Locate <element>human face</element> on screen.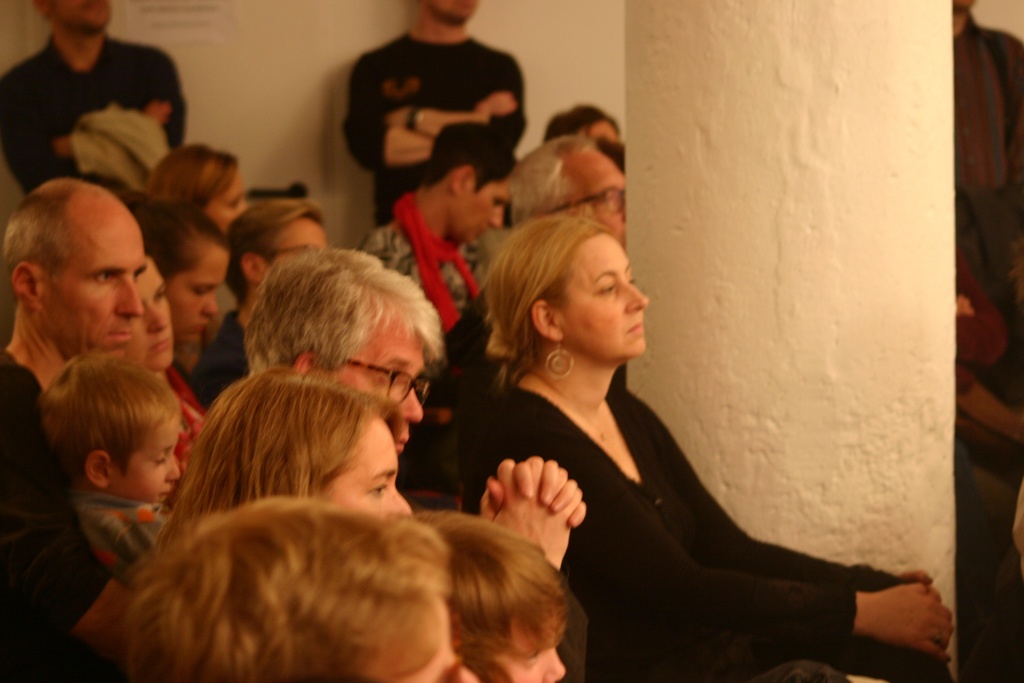
On screen at box=[166, 234, 222, 353].
